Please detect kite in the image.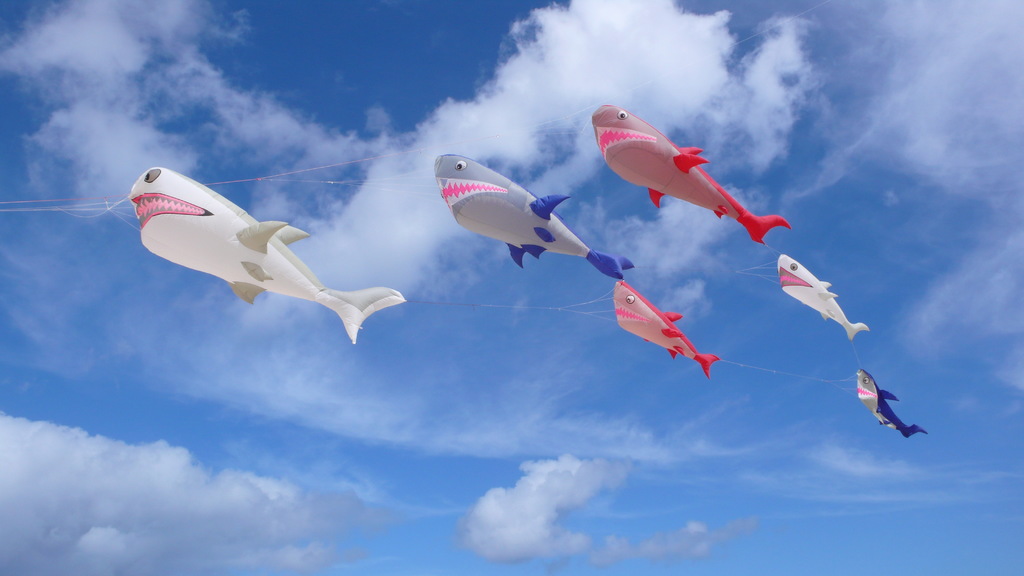
bbox(609, 277, 724, 382).
